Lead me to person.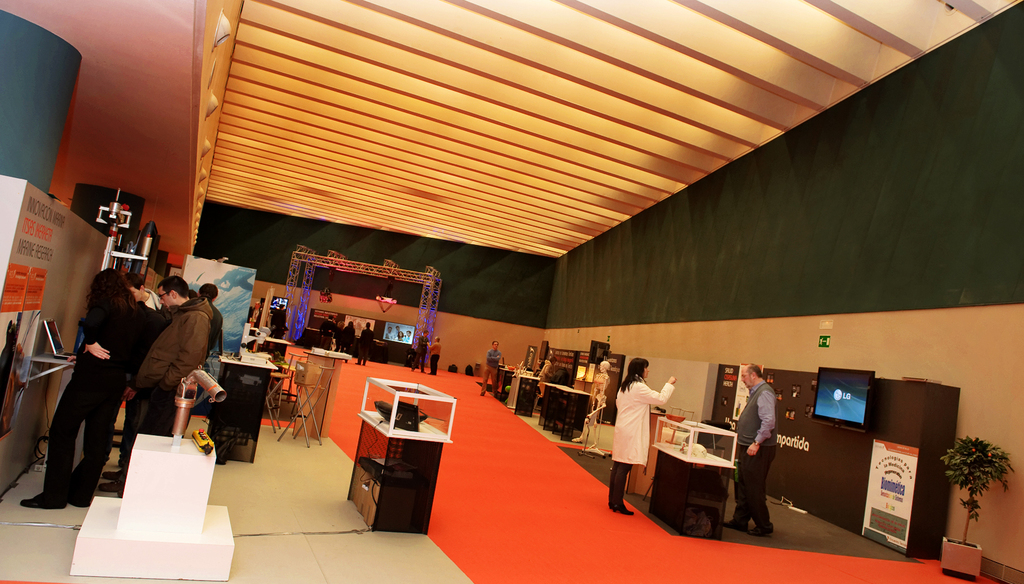
Lead to bbox(354, 320, 373, 364).
